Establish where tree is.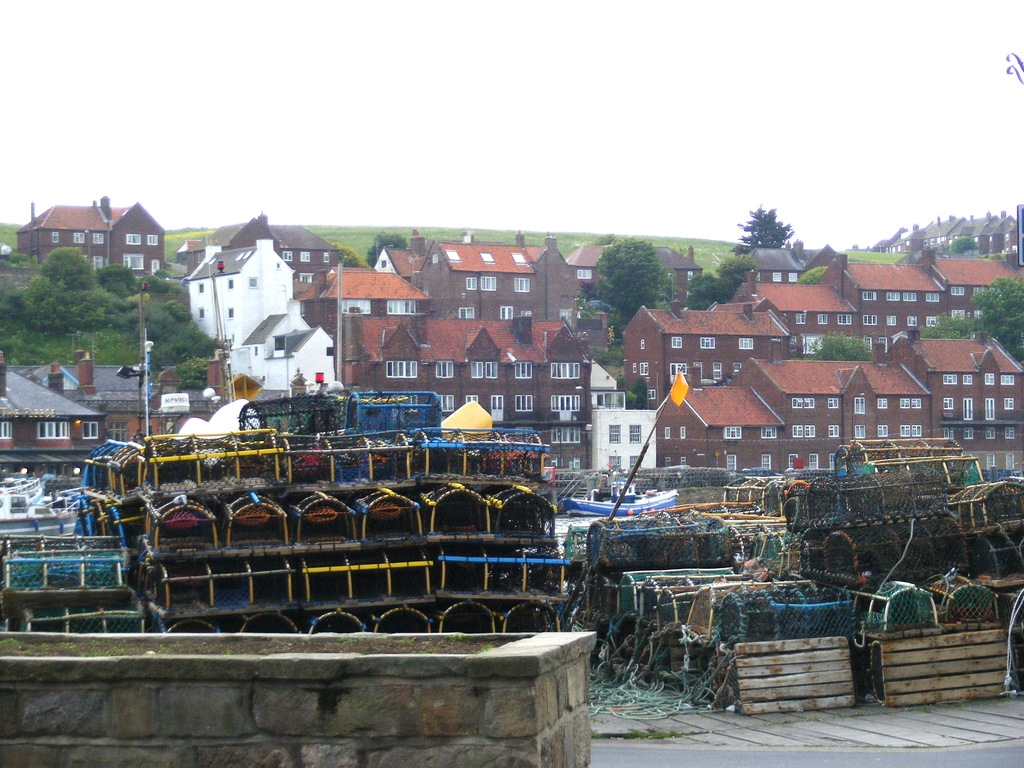
Established at region(364, 227, 407, 268).
